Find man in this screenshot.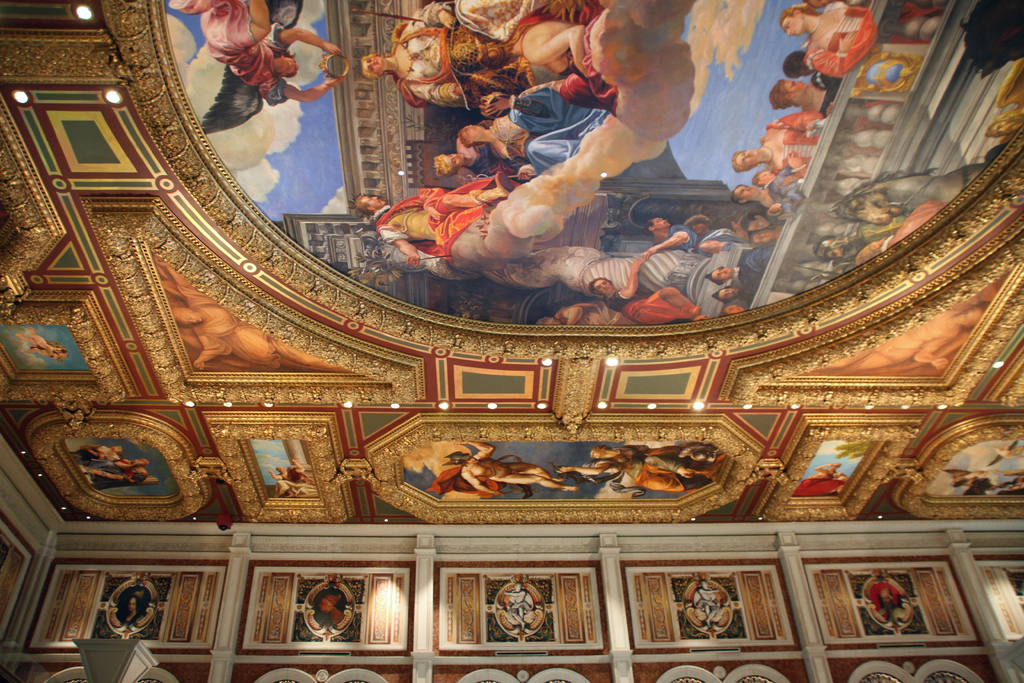
The bounding box for man is {"left": 455, "top": 7, "right": 585, "bottom": 73}.
